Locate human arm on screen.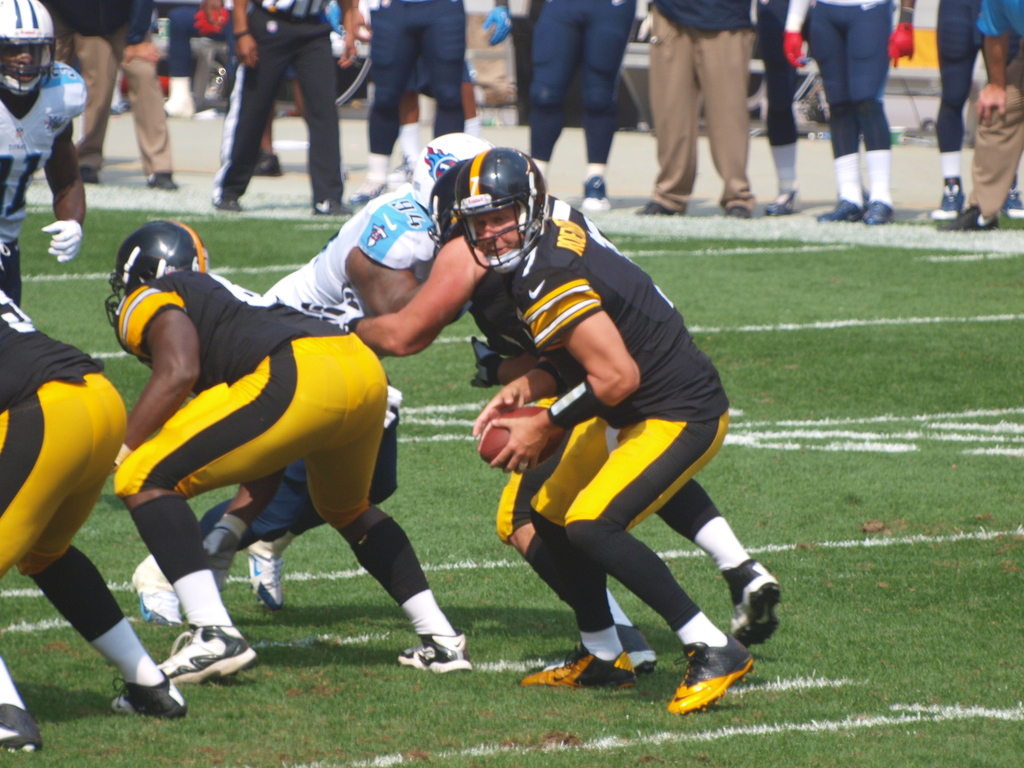
On screen at bbox=(483, 0, 521, 49).
